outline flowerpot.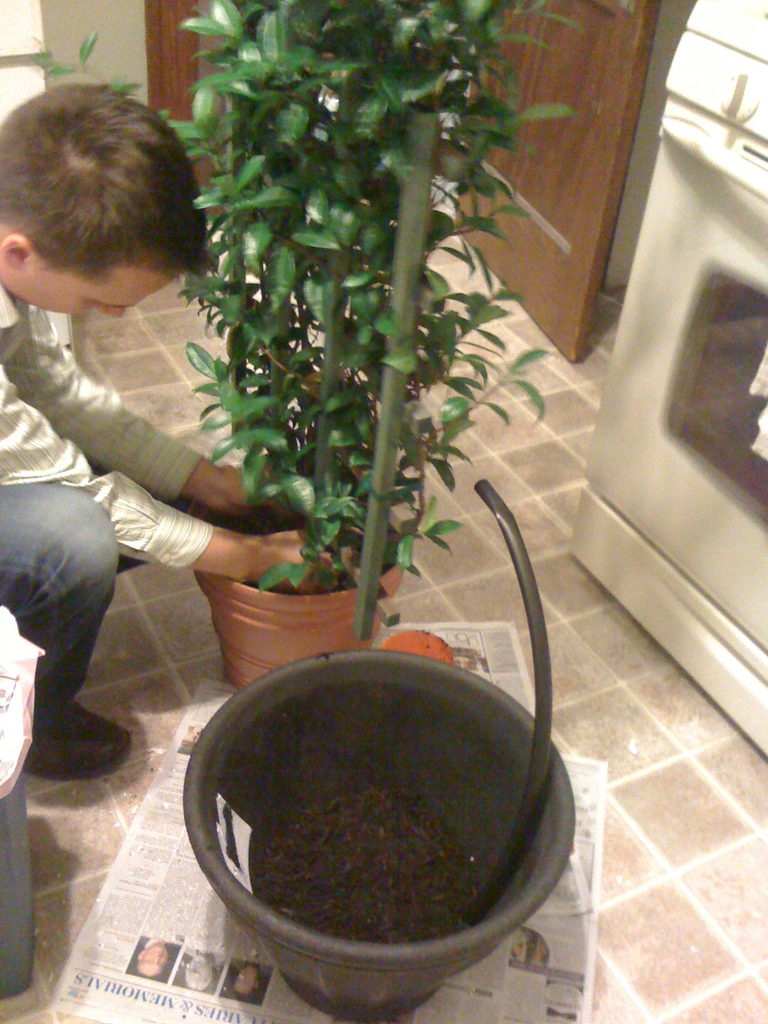
Outline: 193/554/408/691.
